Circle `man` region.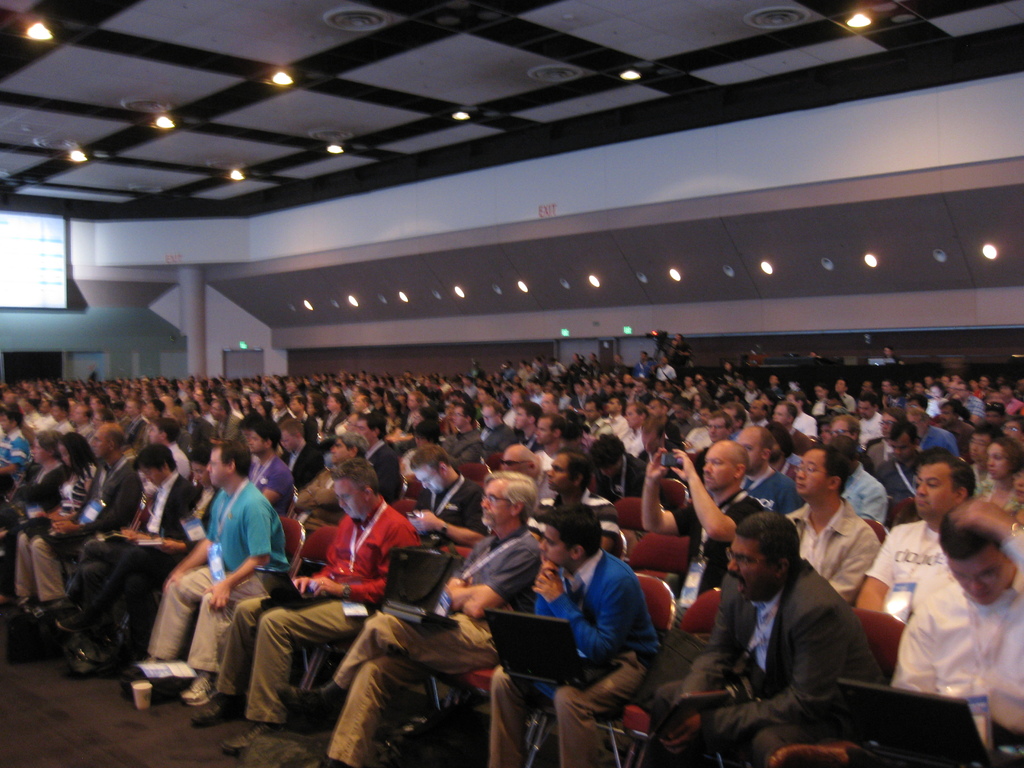
Region: (left=809, top=383, right=829, bottom=415).
